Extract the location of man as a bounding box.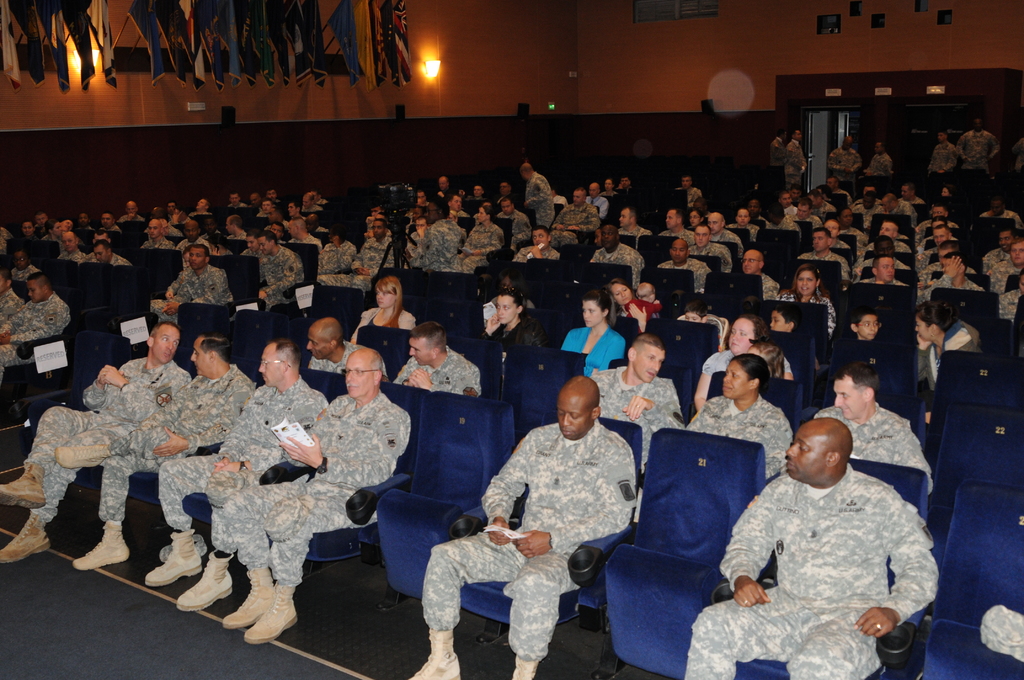
x1=298, y1=190, x2=323, y2=214.
